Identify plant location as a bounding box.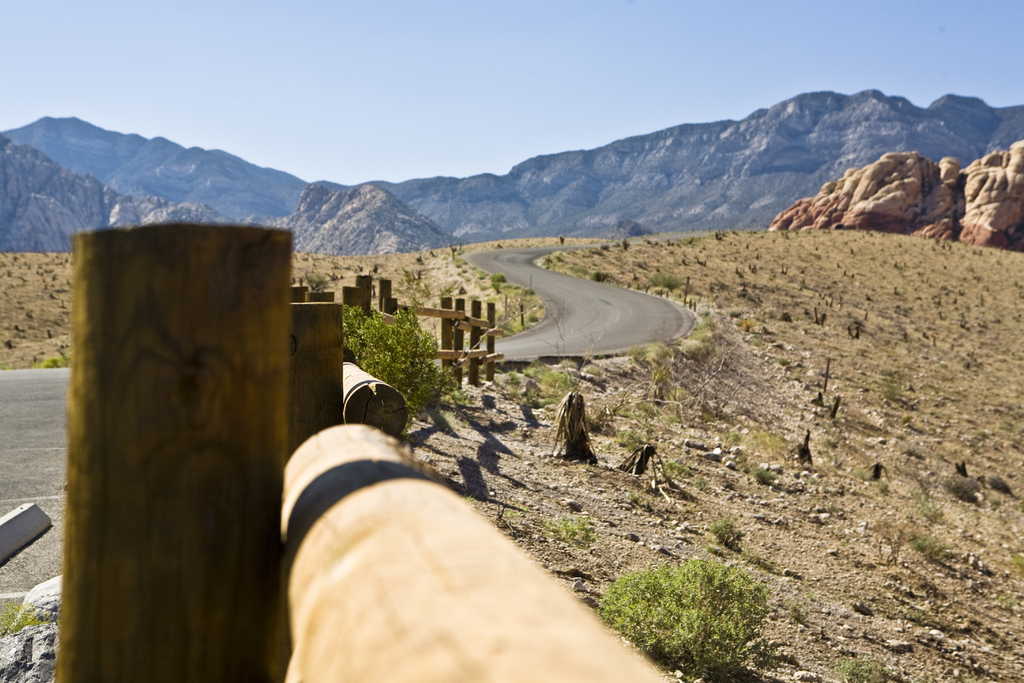
left=920, top=495, right=948, bottom=522.
